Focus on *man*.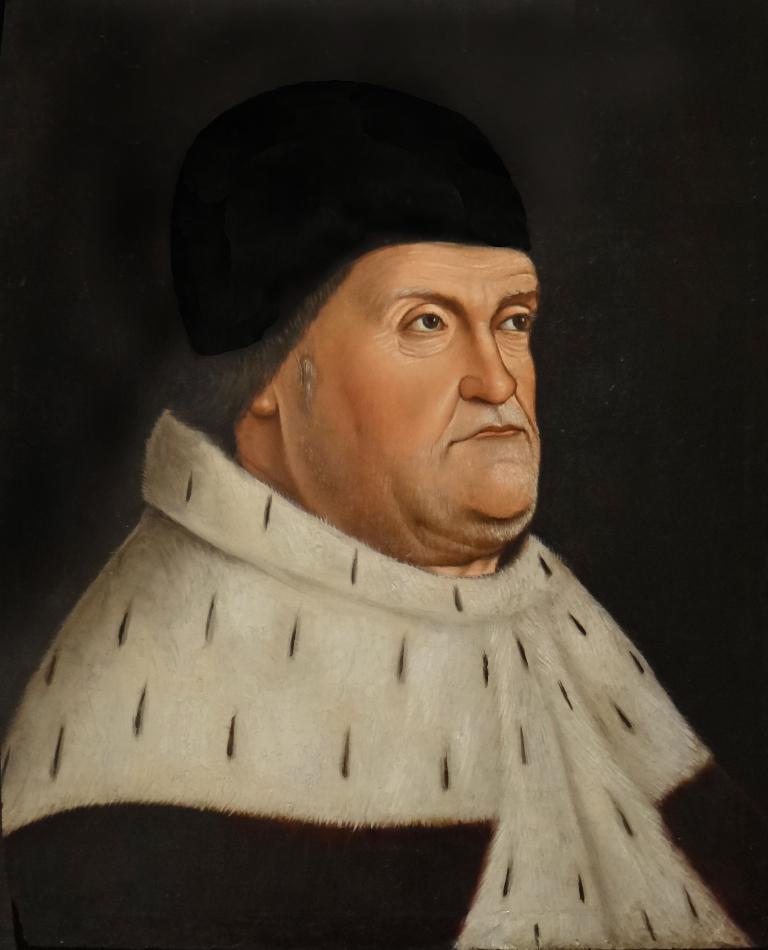
Focused at bbox=[0, 83, 767, 924].
